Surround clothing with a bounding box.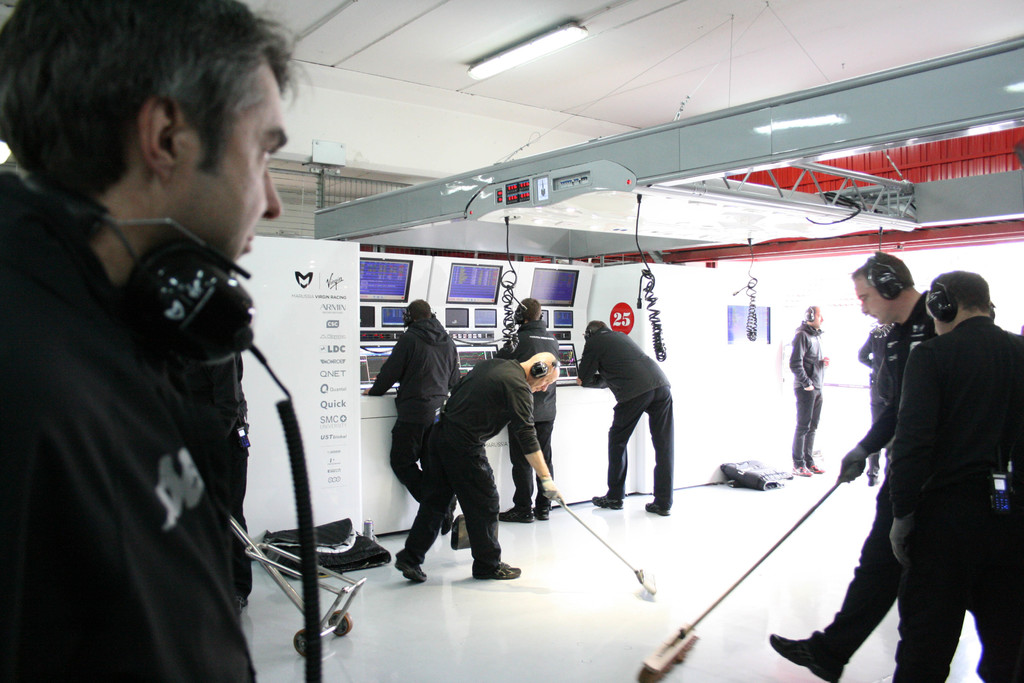
box=[438, 361, 543, 447].
